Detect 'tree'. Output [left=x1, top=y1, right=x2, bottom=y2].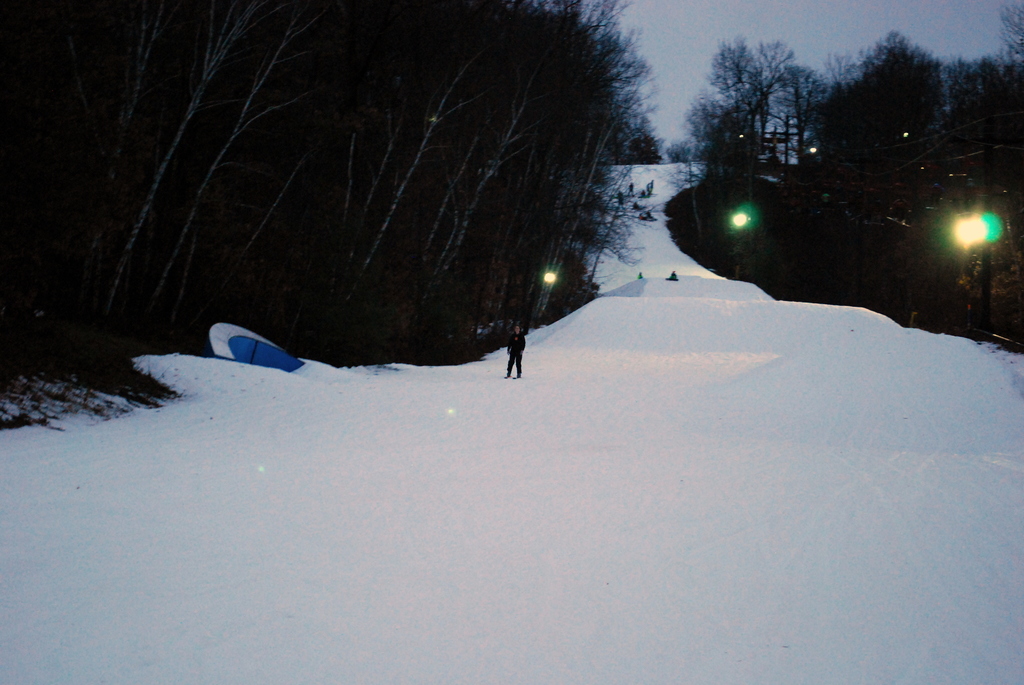
[left=282, top=0, right=650, bottom=356].
